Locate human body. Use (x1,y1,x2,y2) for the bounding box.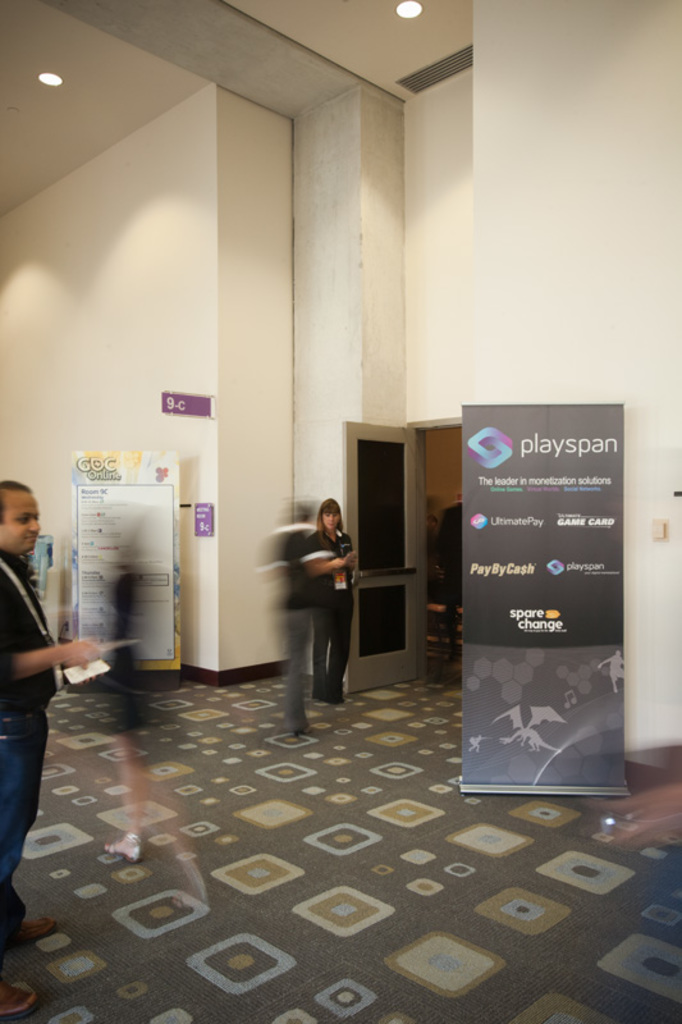
(0,484,96,1023).
